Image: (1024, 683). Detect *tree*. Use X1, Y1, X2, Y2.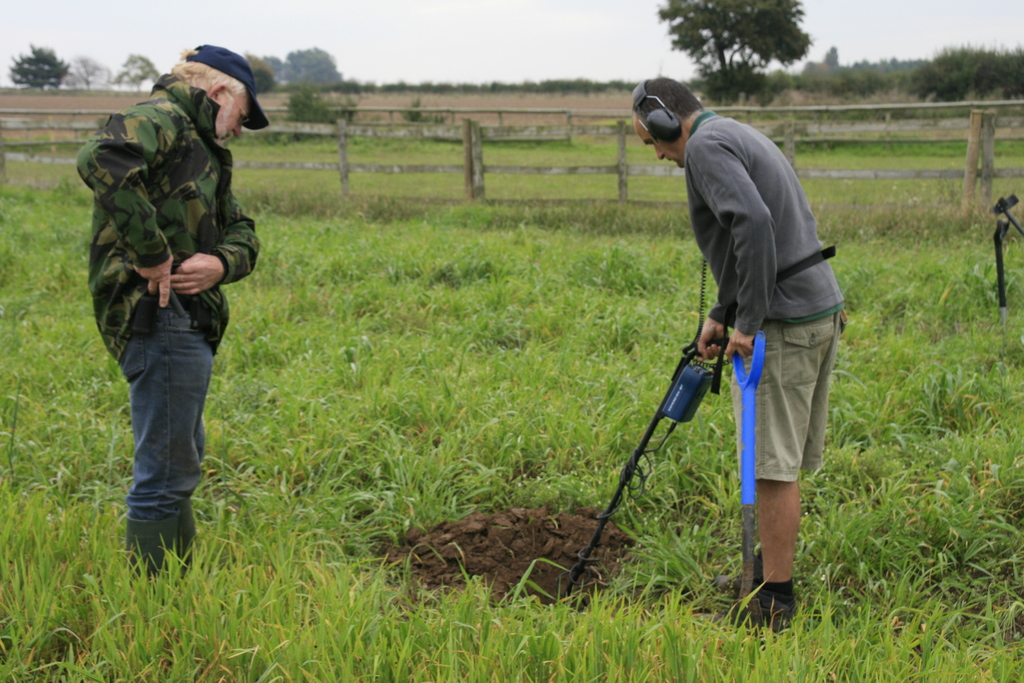
285, 47, 344, 90.
